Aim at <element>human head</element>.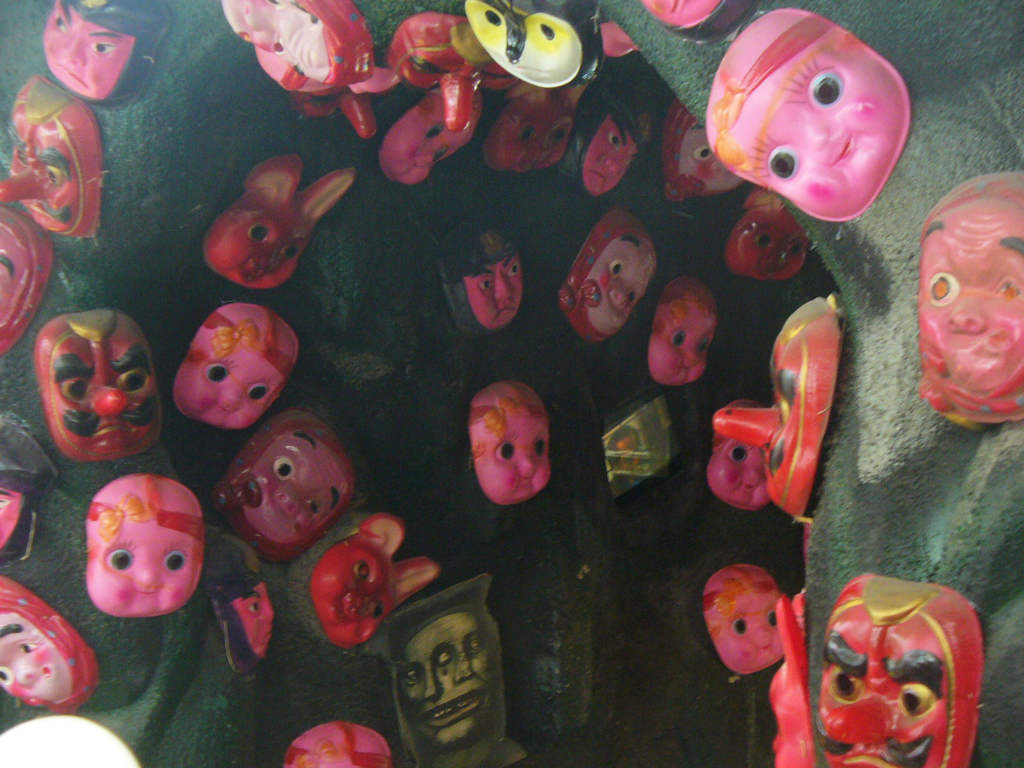
Aimed at (647, 281, 728, 387).
